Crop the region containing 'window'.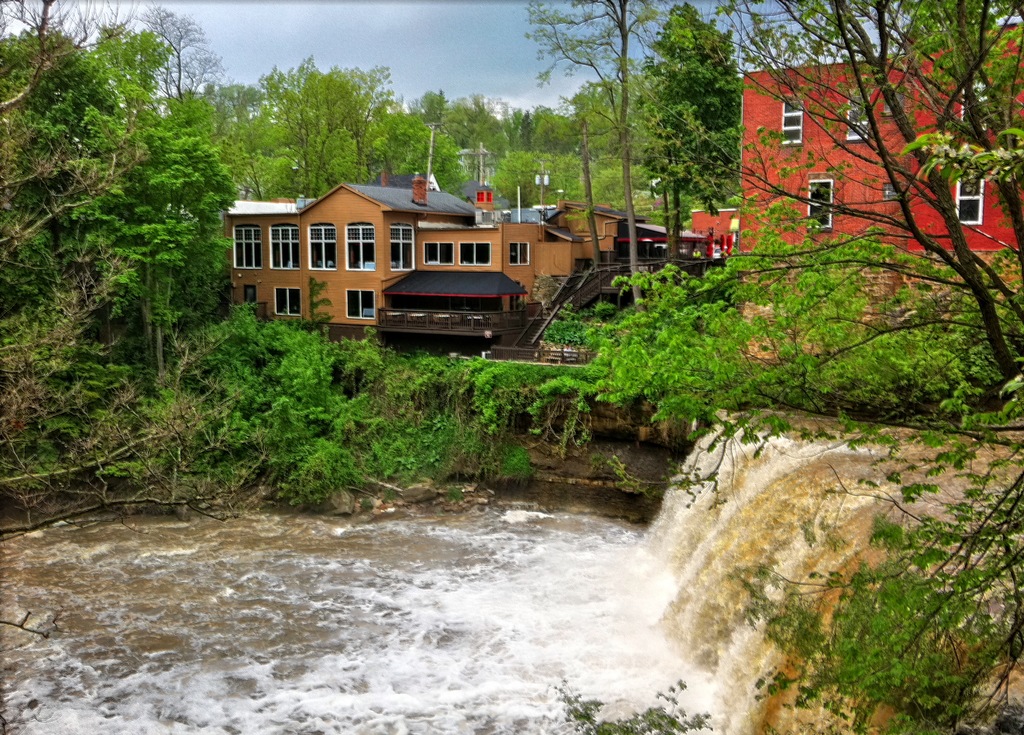
Crop region: x1=779 y1=99 x2=801 y2=150.
